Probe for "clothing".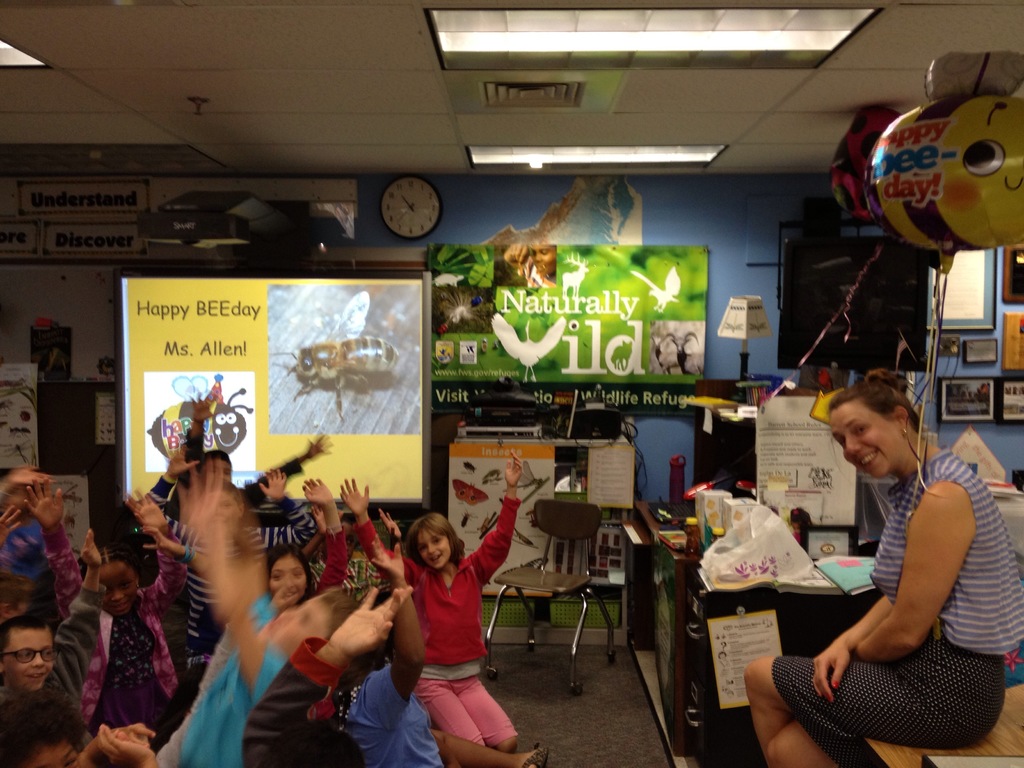
Probe result: (left=250, top=643, right=342, bottom=765).
